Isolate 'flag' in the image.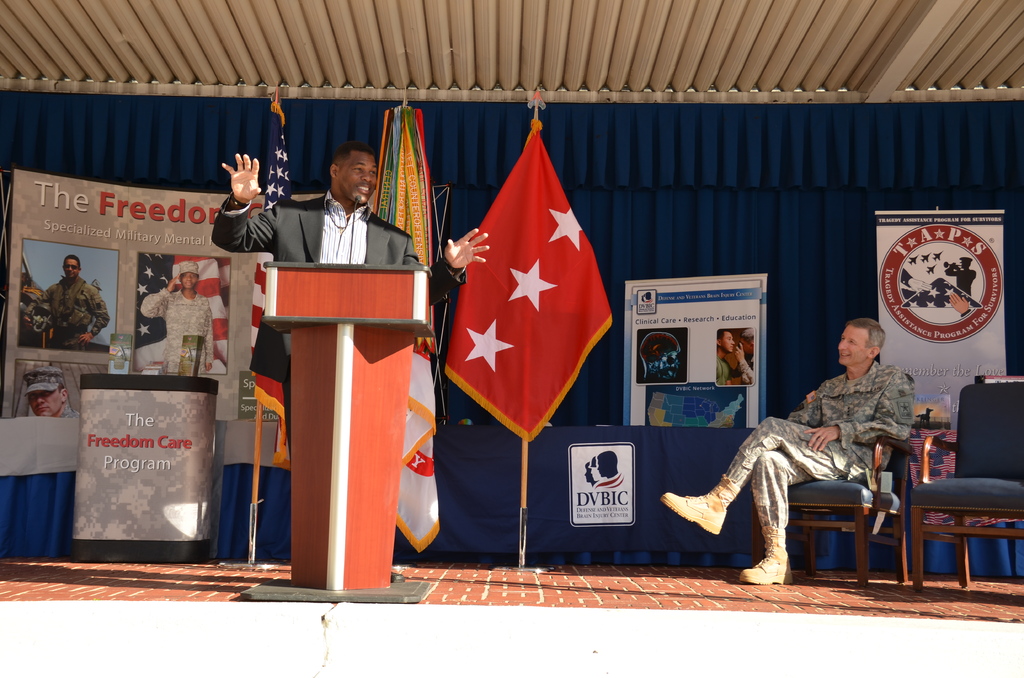
Isolated region: crop(441, 115, 617, 446).
